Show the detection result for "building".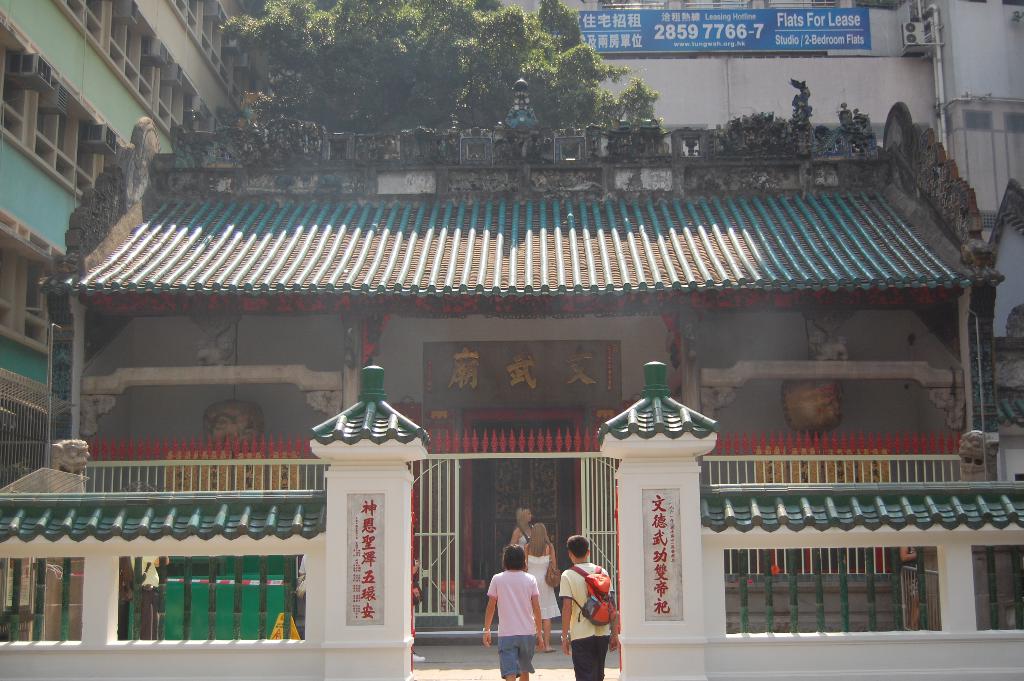
x1=0, y1=0, x2=270, y2=486.
